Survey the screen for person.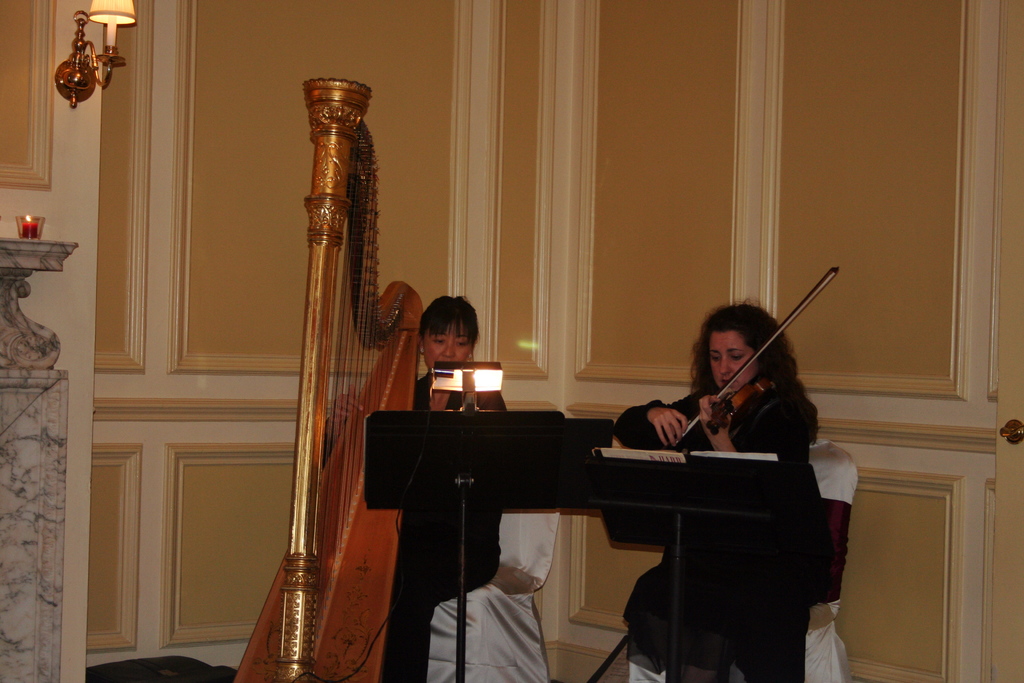
Survey found: [left=619, top=292, right=830, bottom=682].
